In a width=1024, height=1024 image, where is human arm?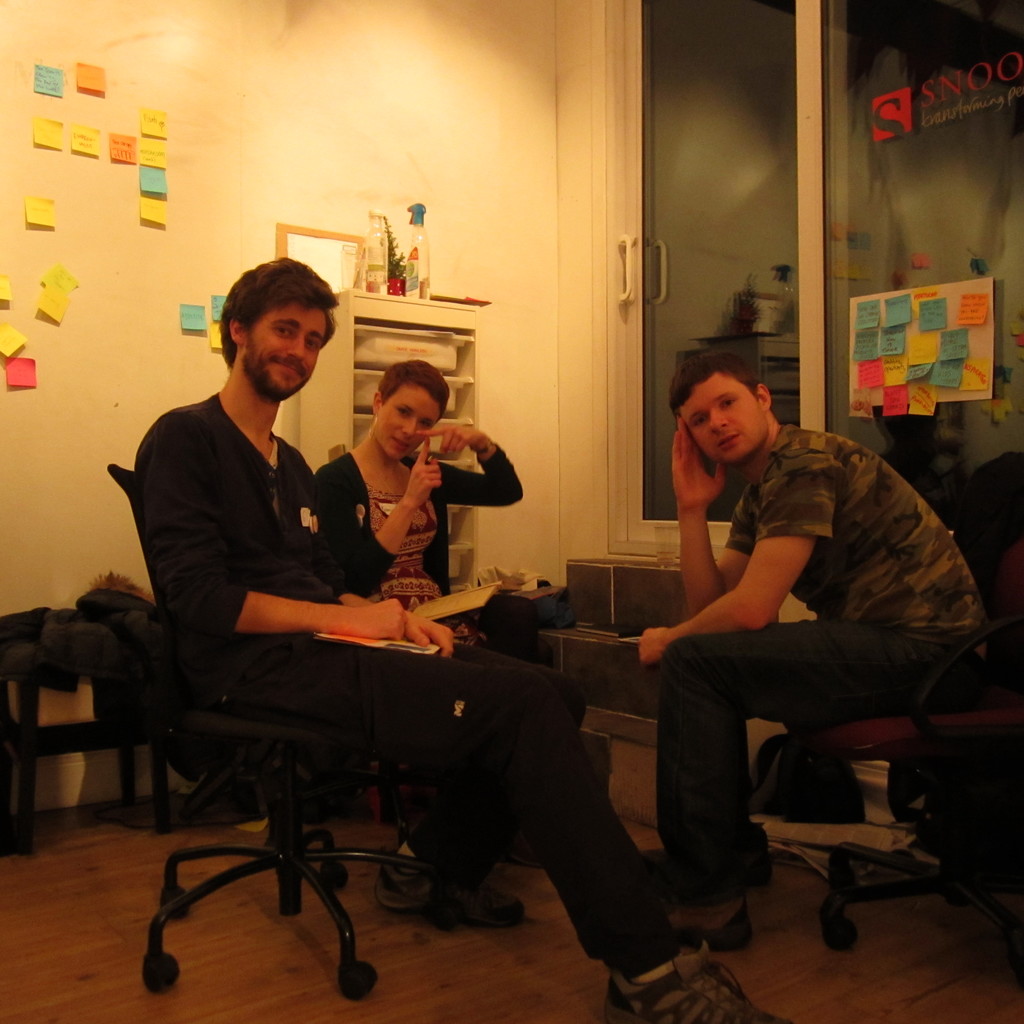
{"x1": 664, "y1": 417, "x2": 768, "y2": 623}.
